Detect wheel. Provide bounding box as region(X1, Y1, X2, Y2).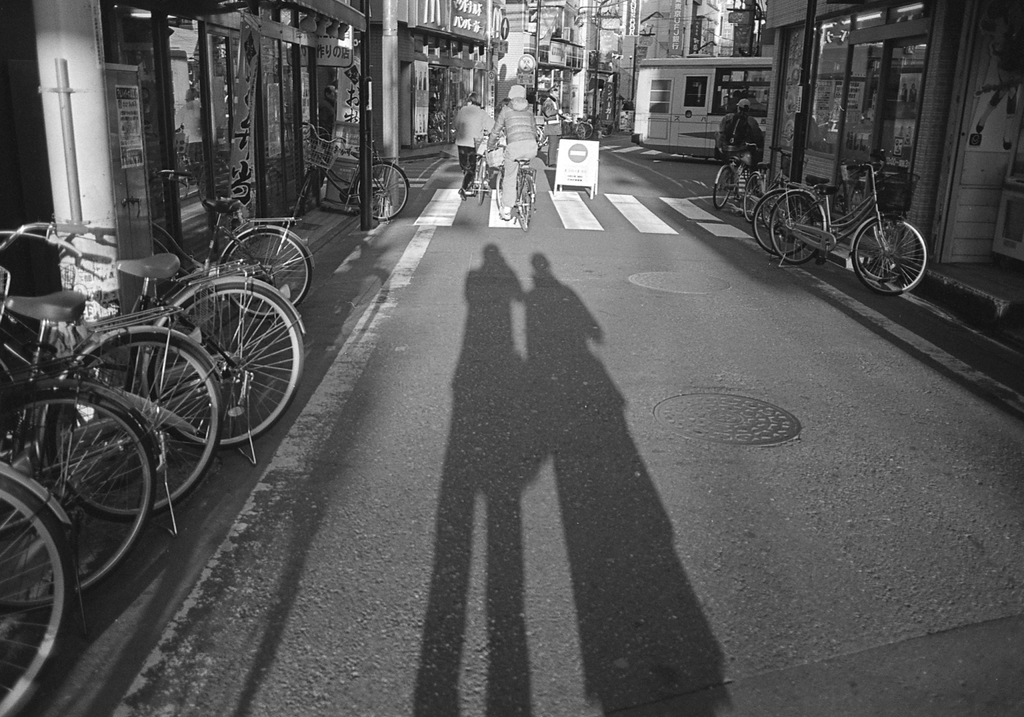
region(357, 162, 411, 221).
